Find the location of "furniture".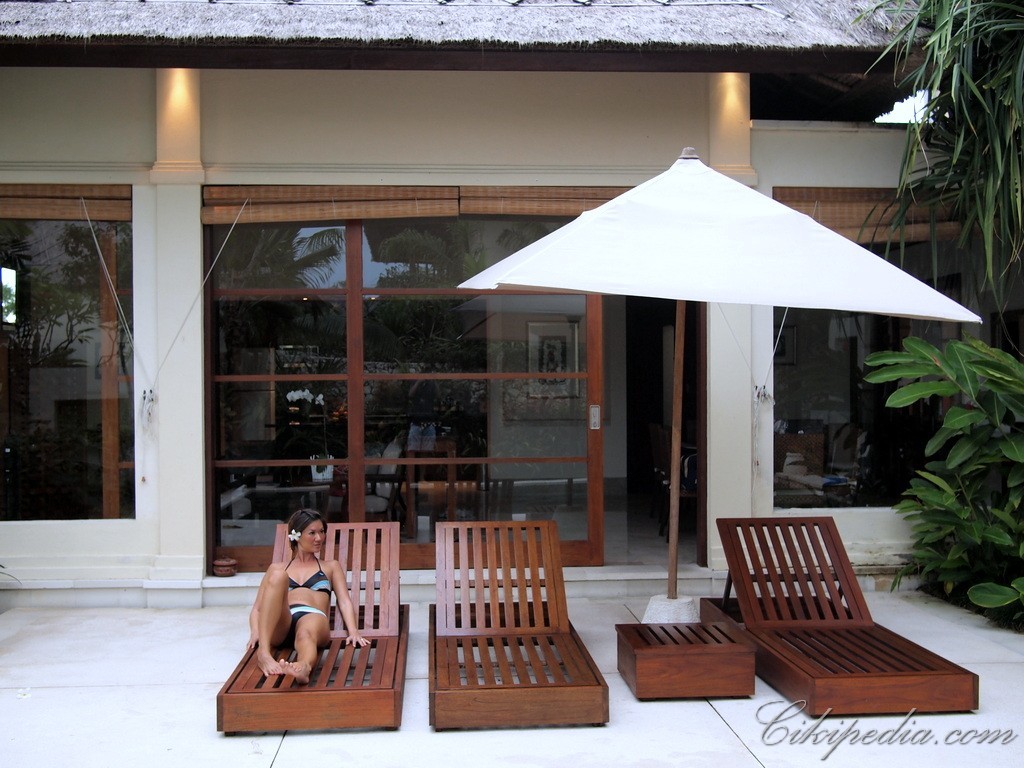
Location: <box>214,521,410,734</box>.
